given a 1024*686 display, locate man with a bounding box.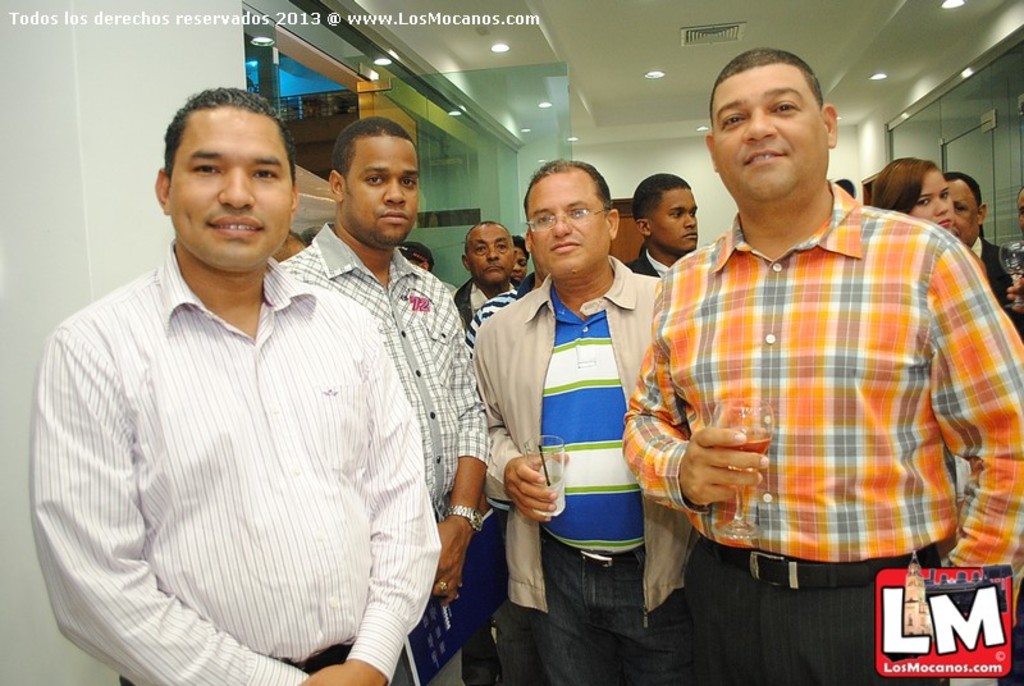
Located: 945 175 1023 343.
